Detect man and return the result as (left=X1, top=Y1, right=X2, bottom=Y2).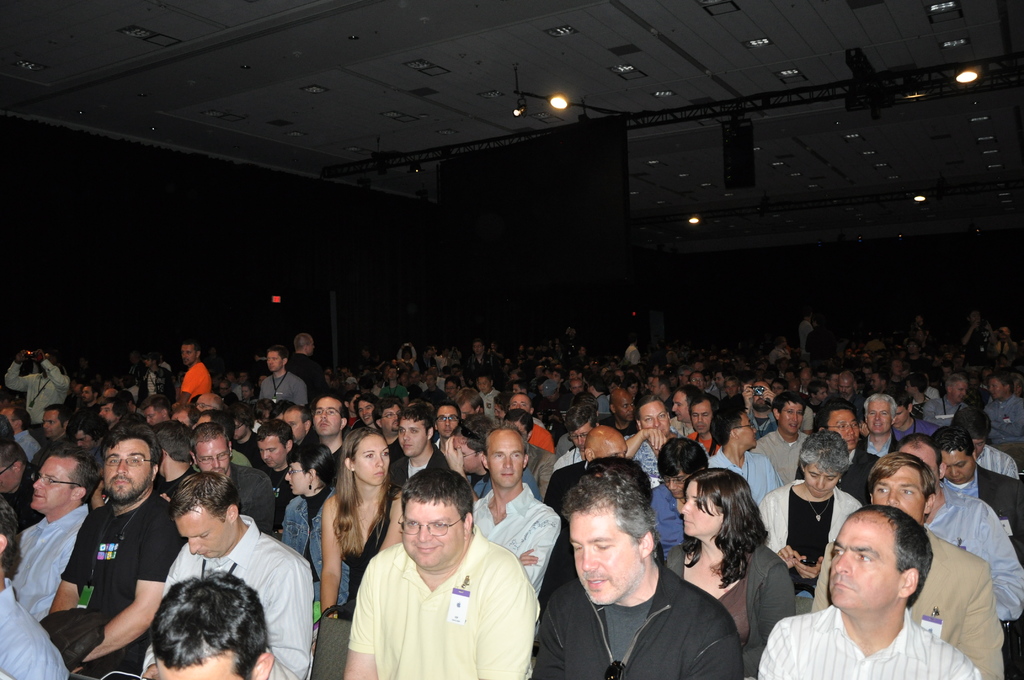
(left=138, top=468, right=314, bottom=679).
